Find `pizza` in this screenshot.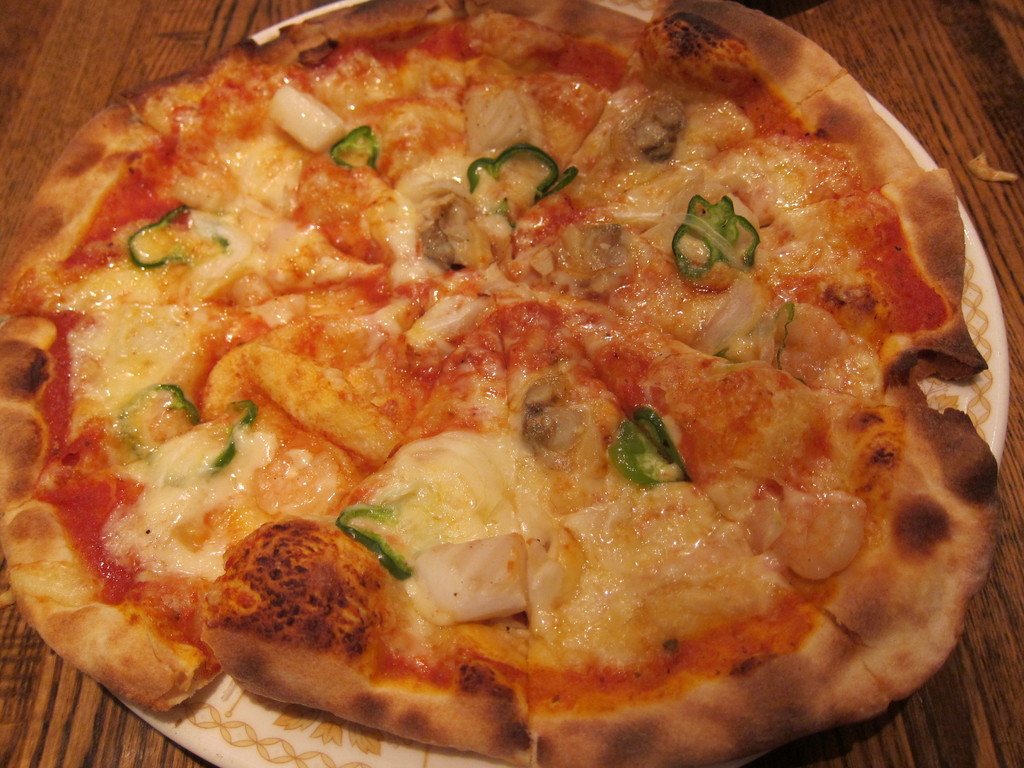
The bounding box for `pizza` is bbox=[0, 0, 1002, 767].
